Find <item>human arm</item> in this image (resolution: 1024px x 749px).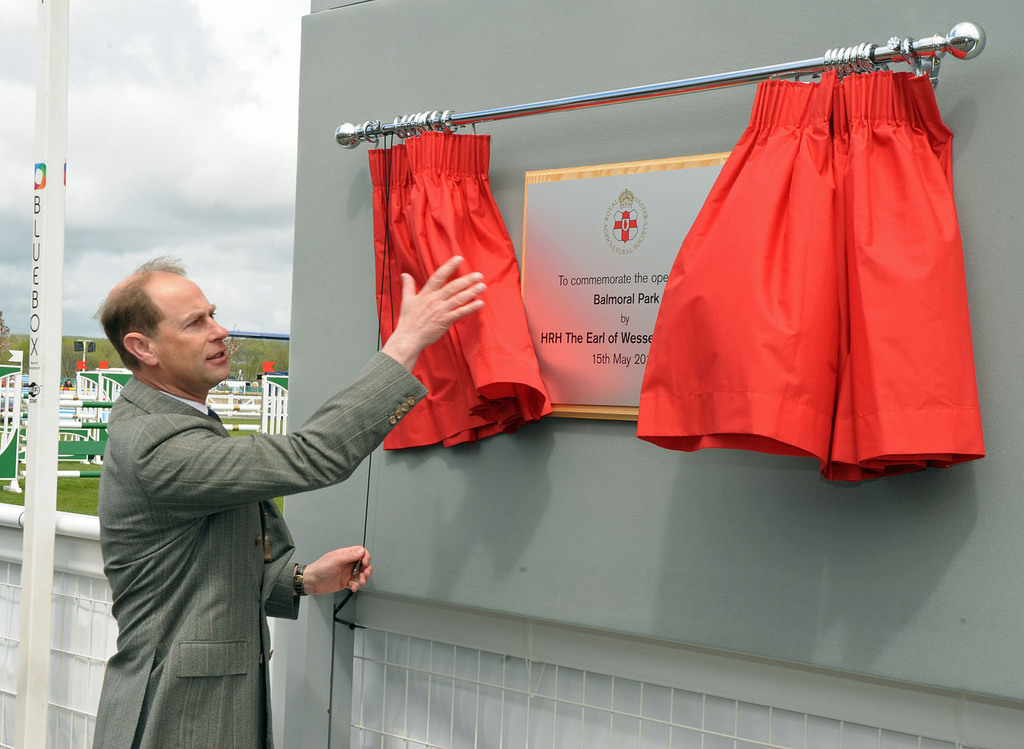
257 541 375 618.
